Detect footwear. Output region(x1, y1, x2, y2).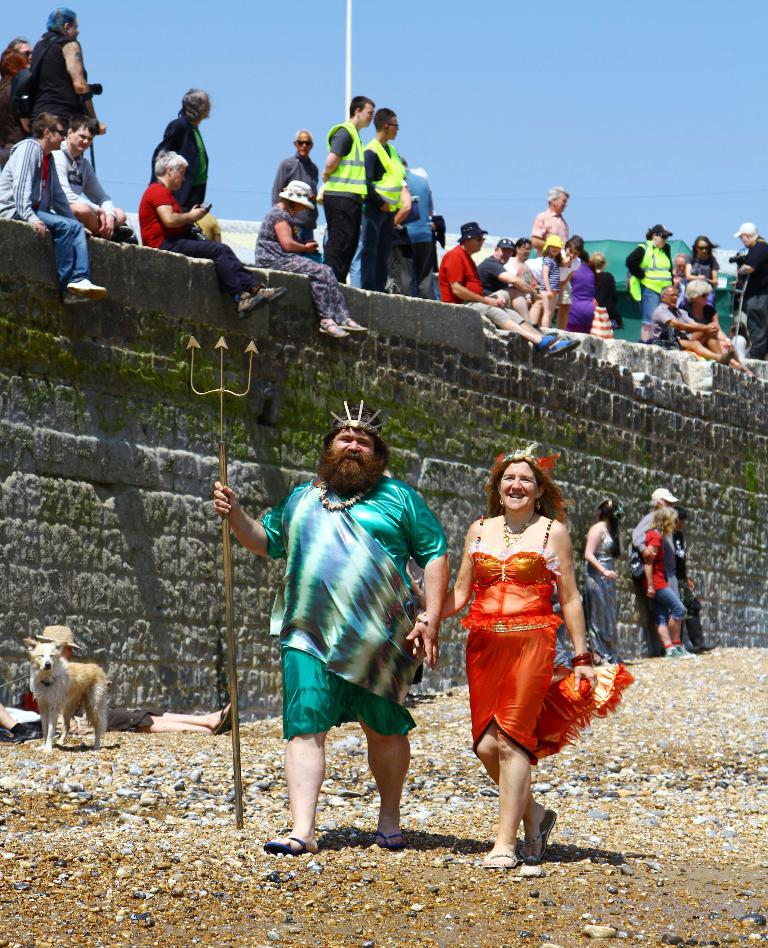
region(697, 640, 712, 648).
